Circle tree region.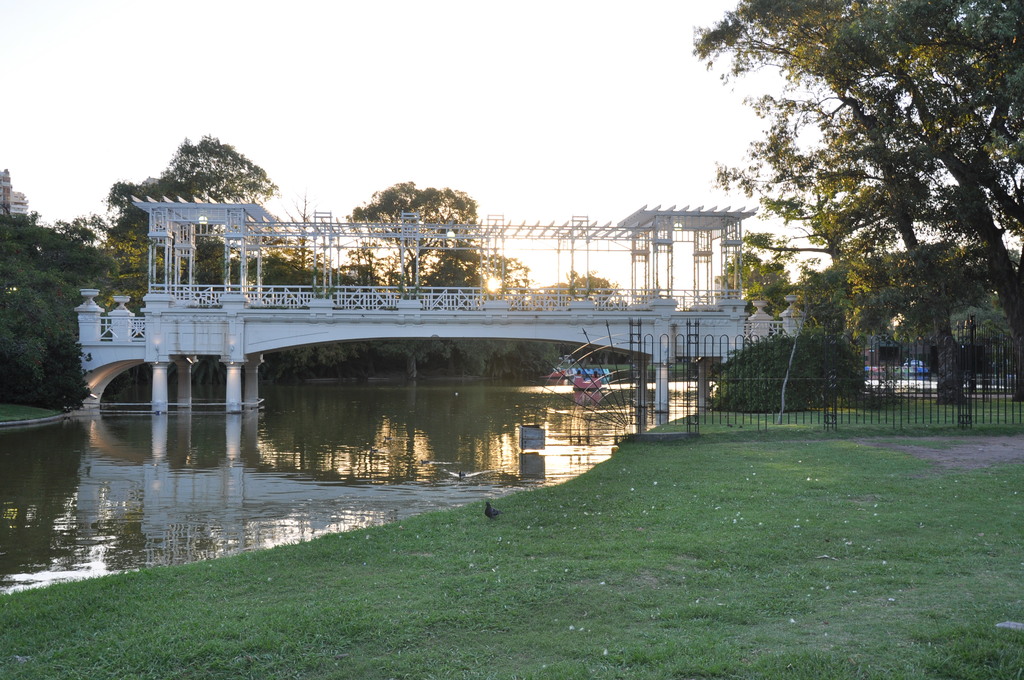
Region: bbox(850, 0, 975, 407).
